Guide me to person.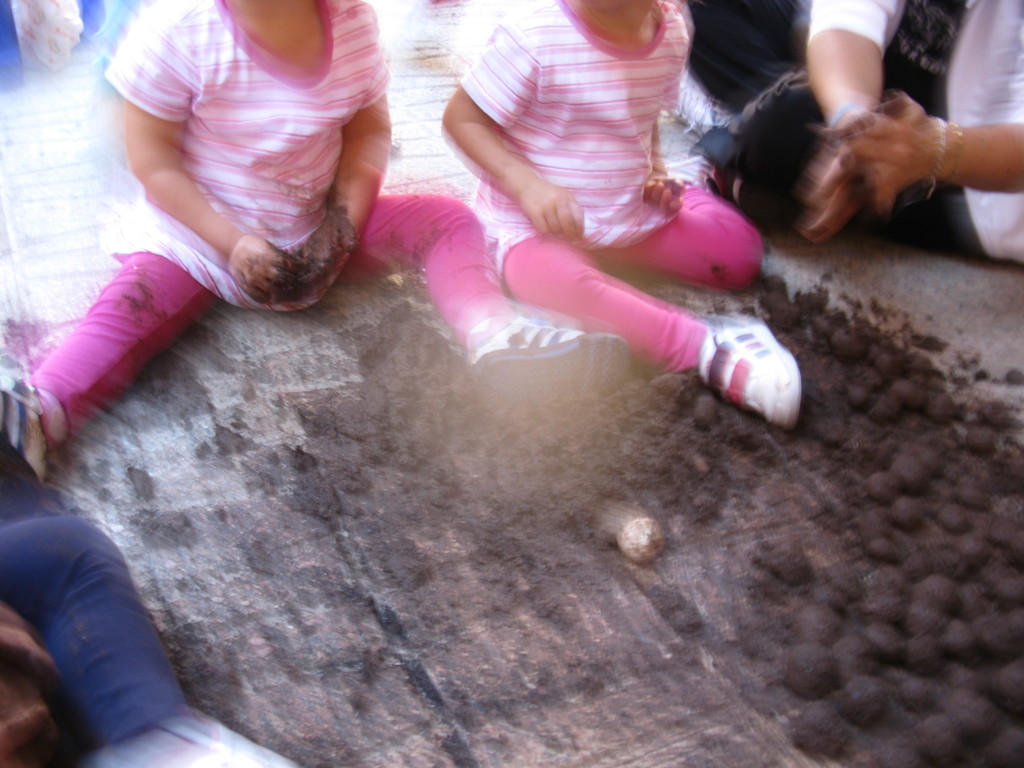
Guidance: [396,55,803,469].
